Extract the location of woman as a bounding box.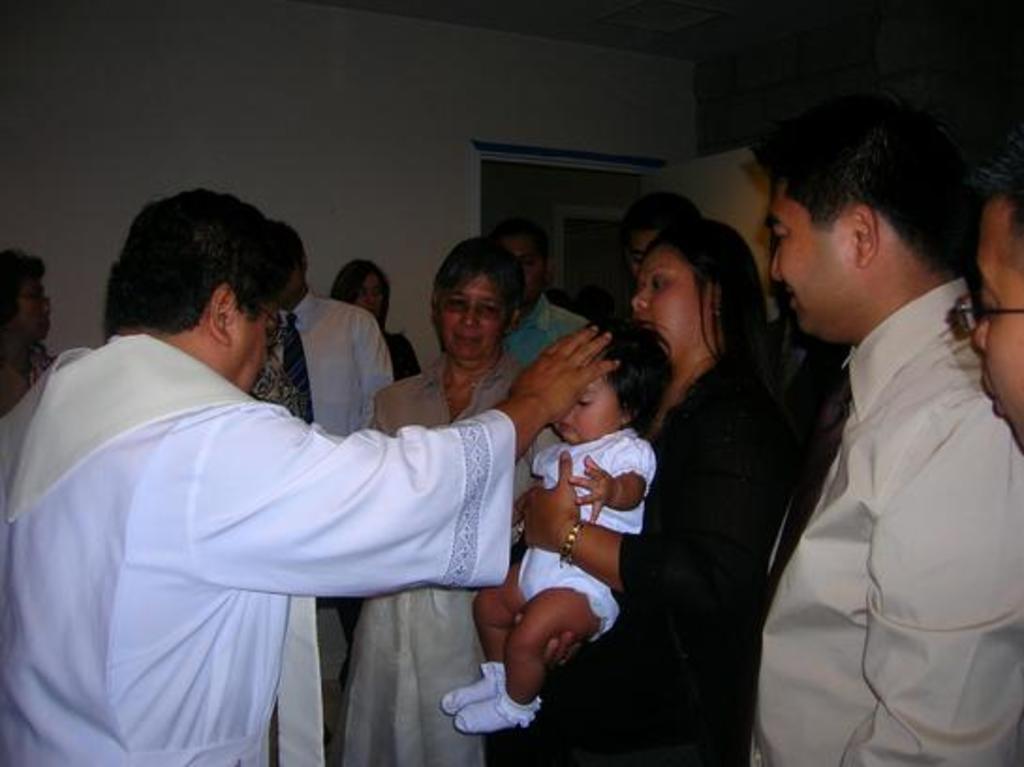
region(511, 214, 819, 765).
